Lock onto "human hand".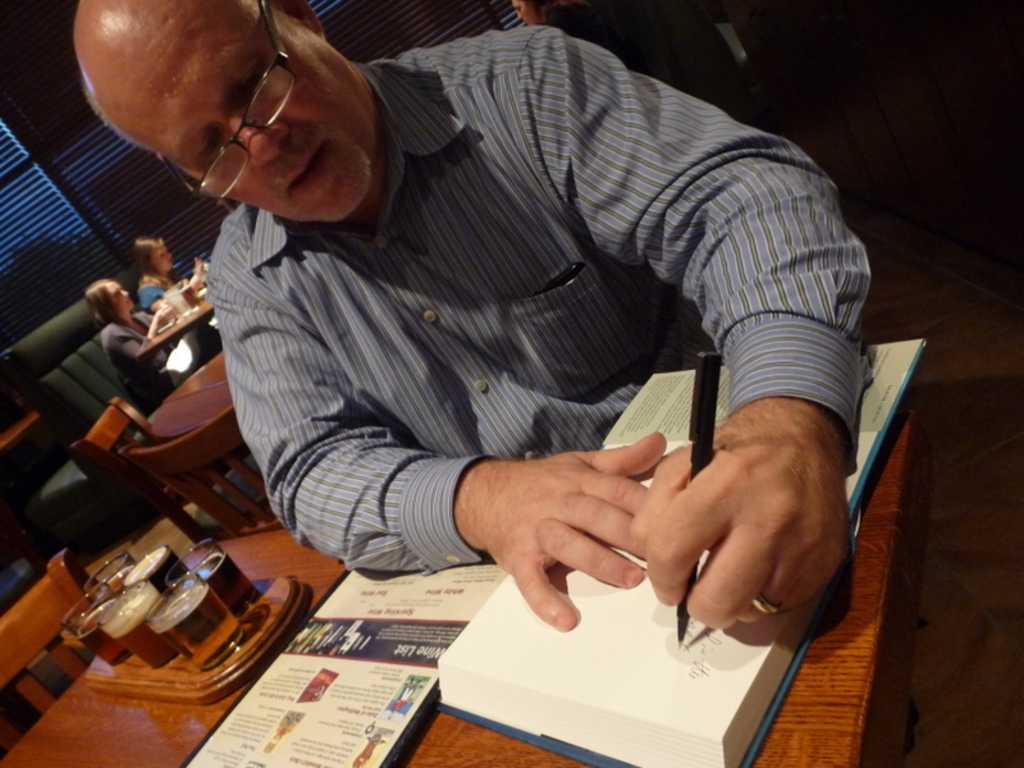
Locked: [485, 428, 663, 639].
